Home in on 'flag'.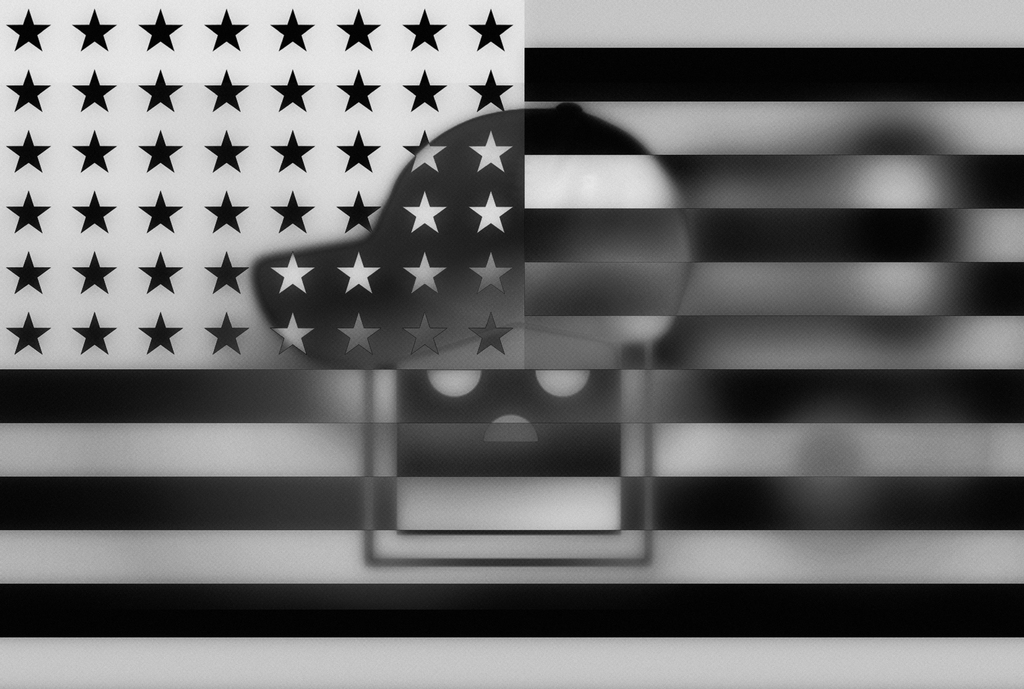
Homed in at l=0, t=0, r=1023, b=688.
